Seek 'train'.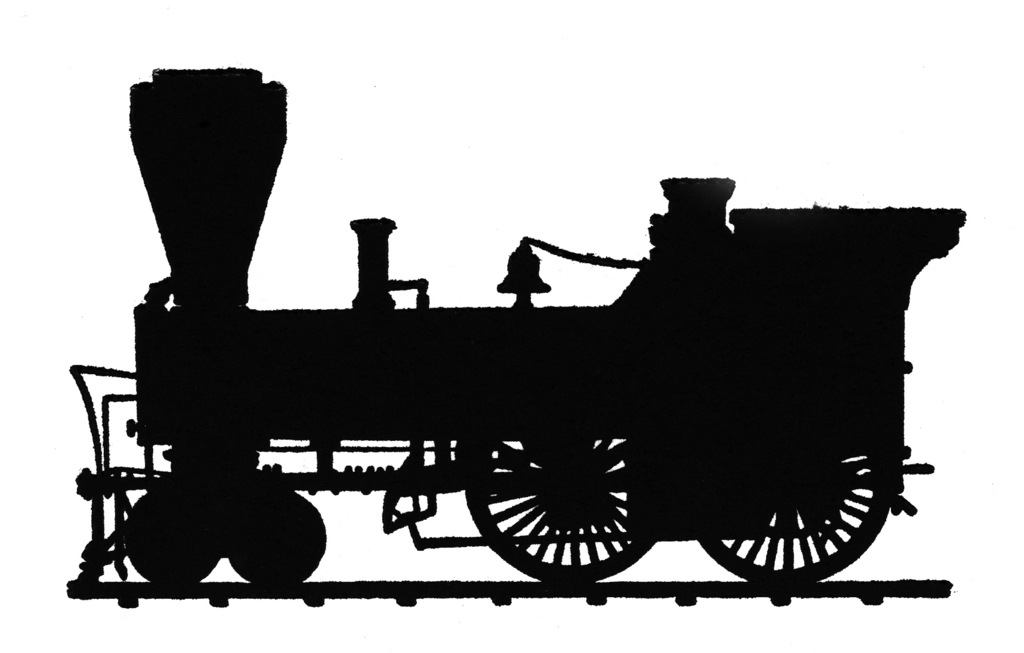
region(67, 69, 970, 589).
